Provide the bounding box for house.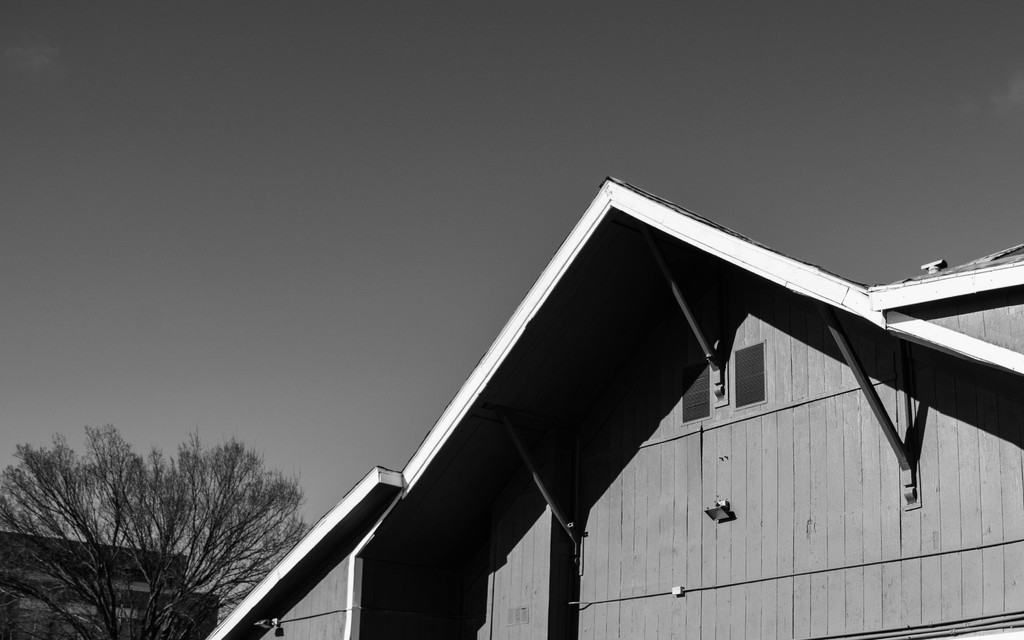
crop(0, 527, 213, 639).
